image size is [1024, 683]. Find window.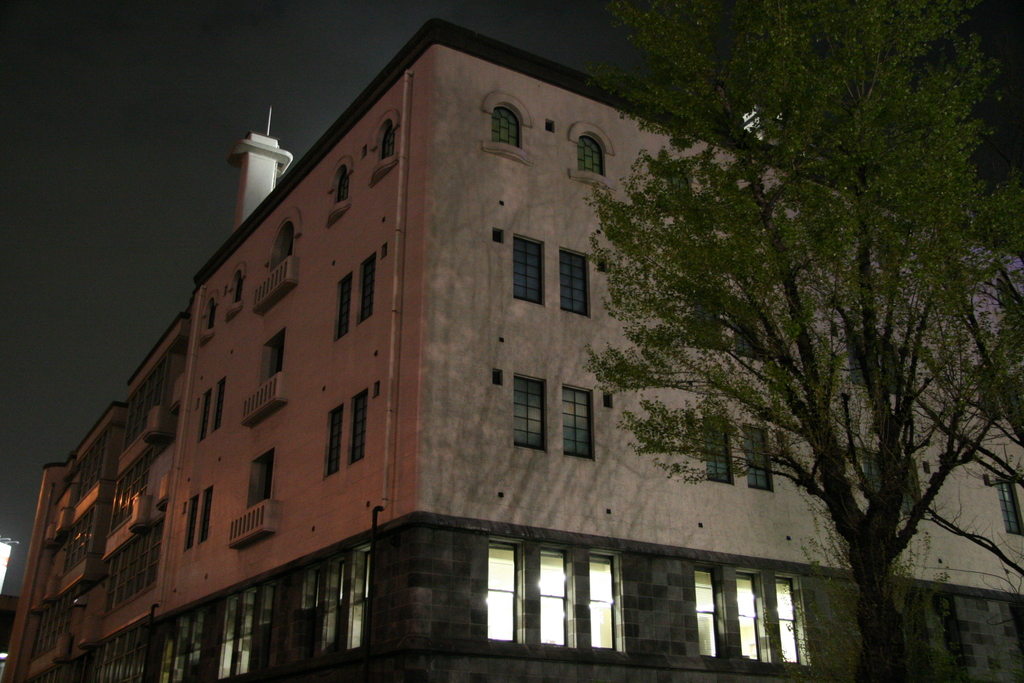
(505, 379, 584, 457).
